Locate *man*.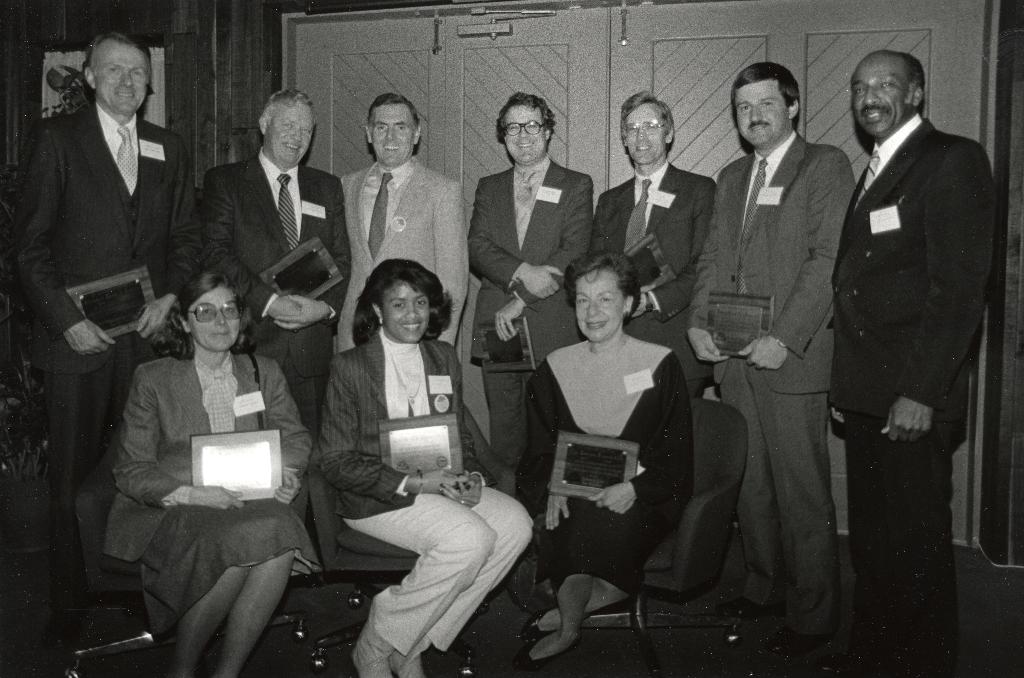
Bounding box: 468, 86, 591, 492.
